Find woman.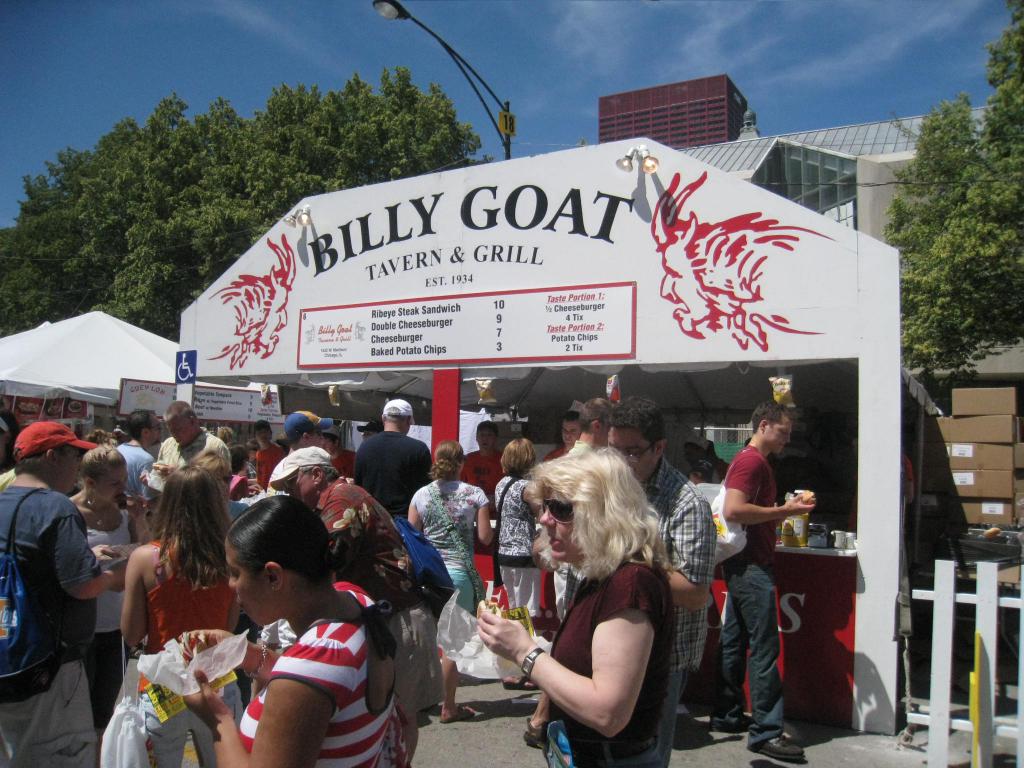
BBox(120, 461, 243, 767).
